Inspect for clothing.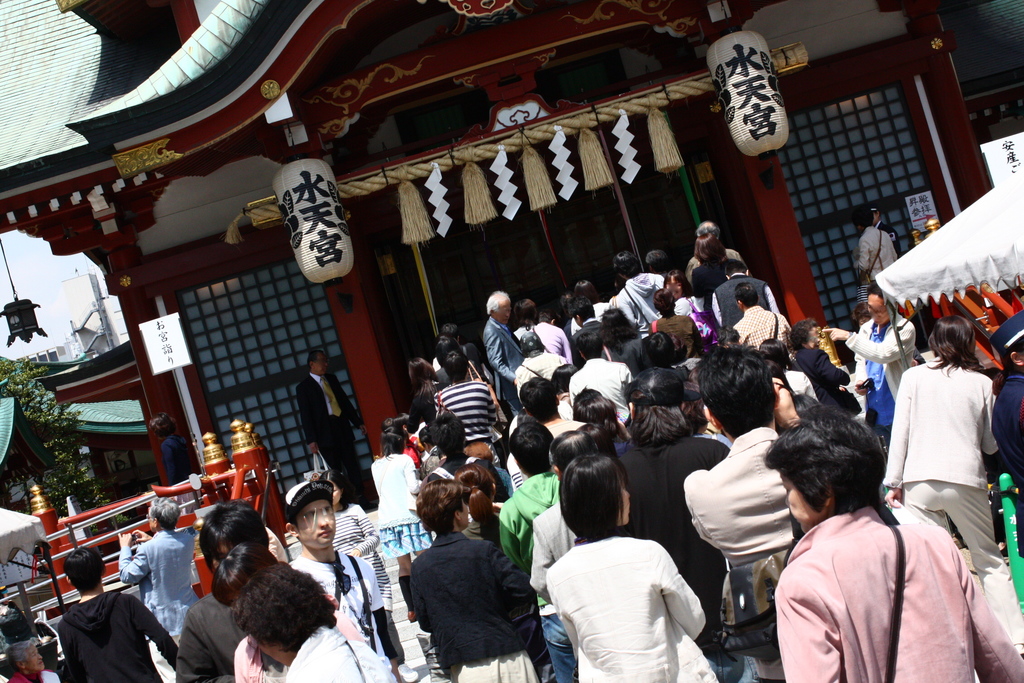
Inspection: crop(286, 552, 396, 652).
